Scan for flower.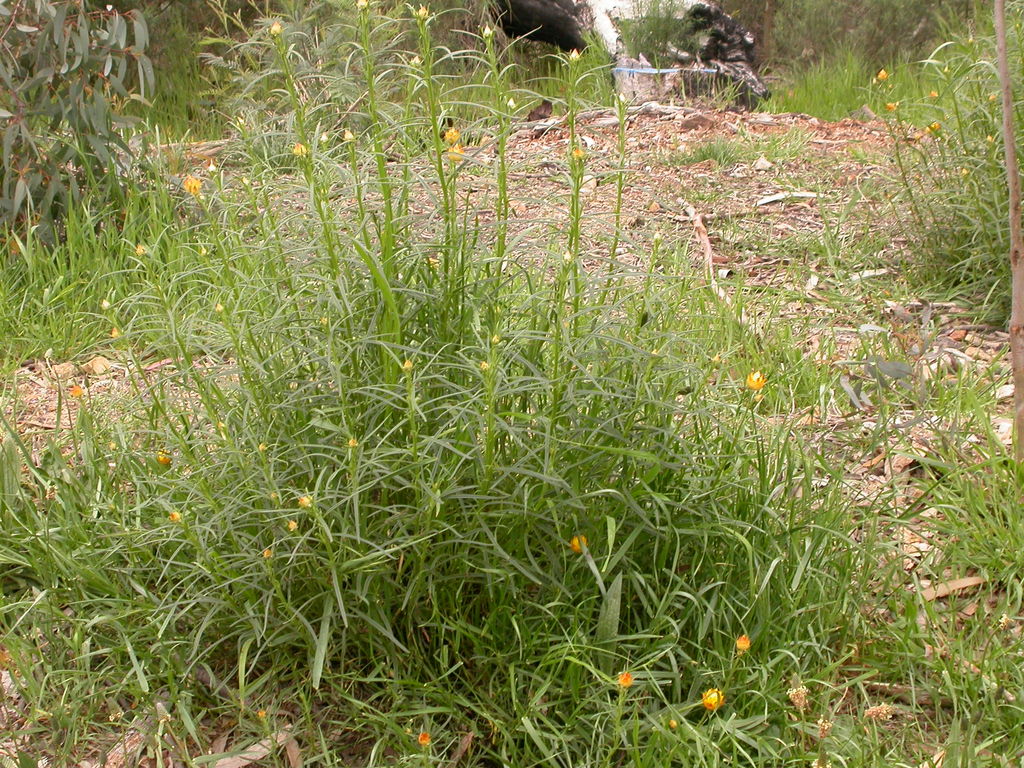
Scan result: bbox=[355, 0, 365, 15].
